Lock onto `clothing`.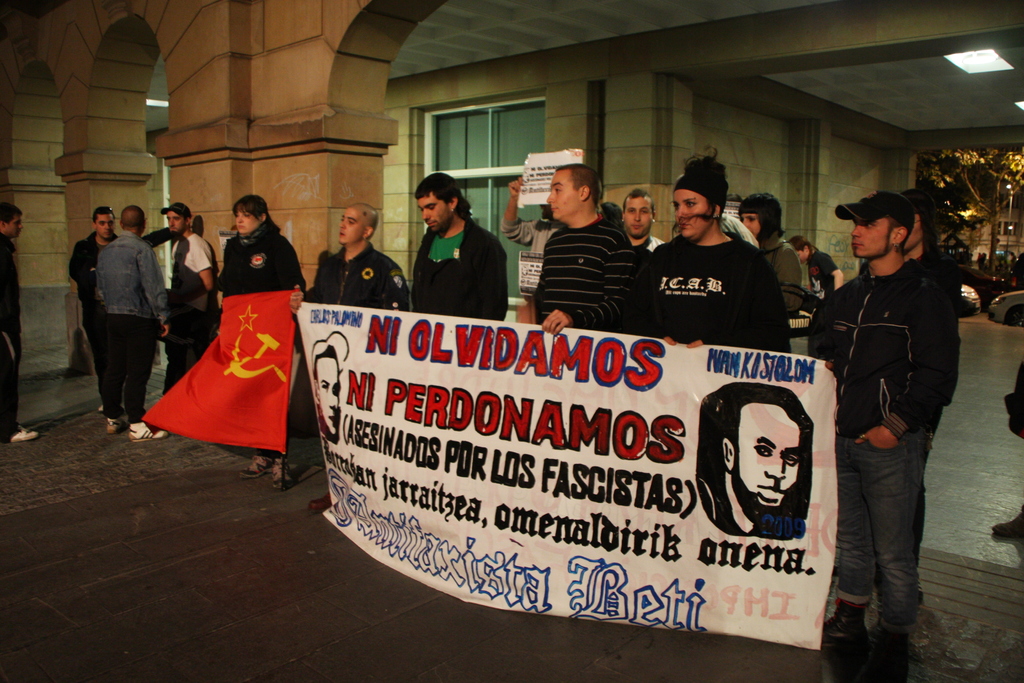
Locked: locate(67, 229, 111, 368).
